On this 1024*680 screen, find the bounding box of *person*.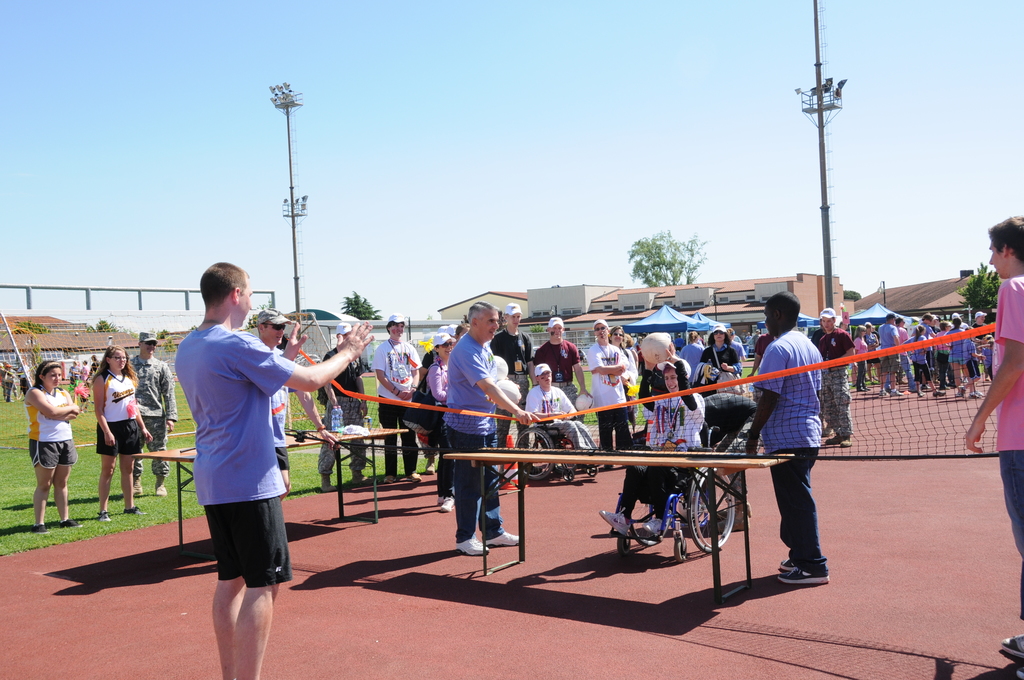
Bounding box: [x1=893, y1=315, x2=918, y2=394].
